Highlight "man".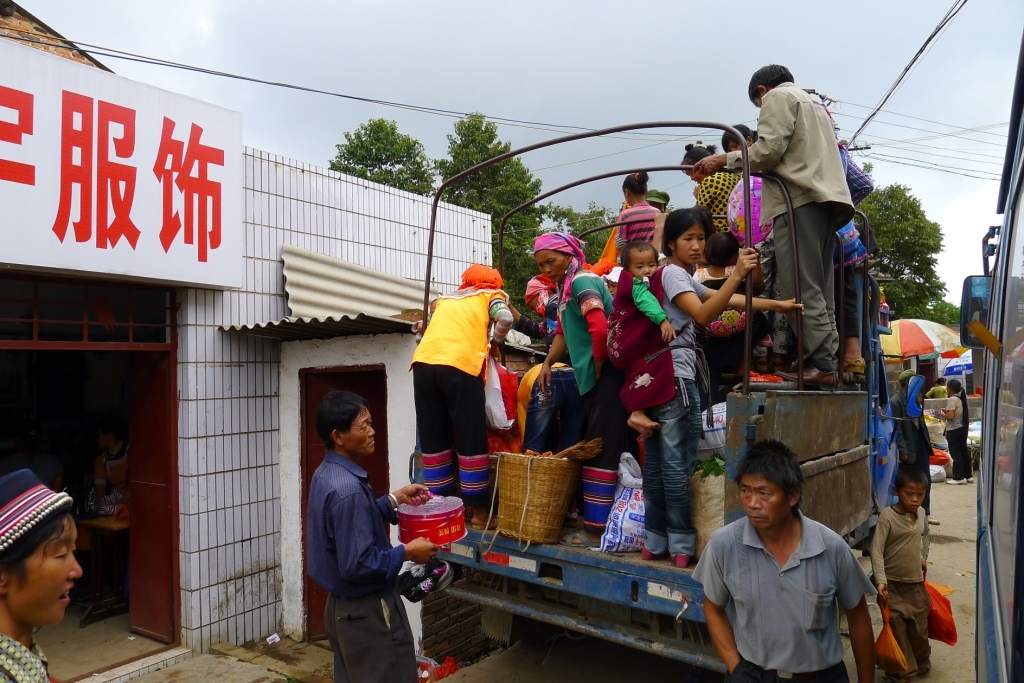
Highlighted region: pyautogui.locateOnScreen(682, 62, 861, 384).
